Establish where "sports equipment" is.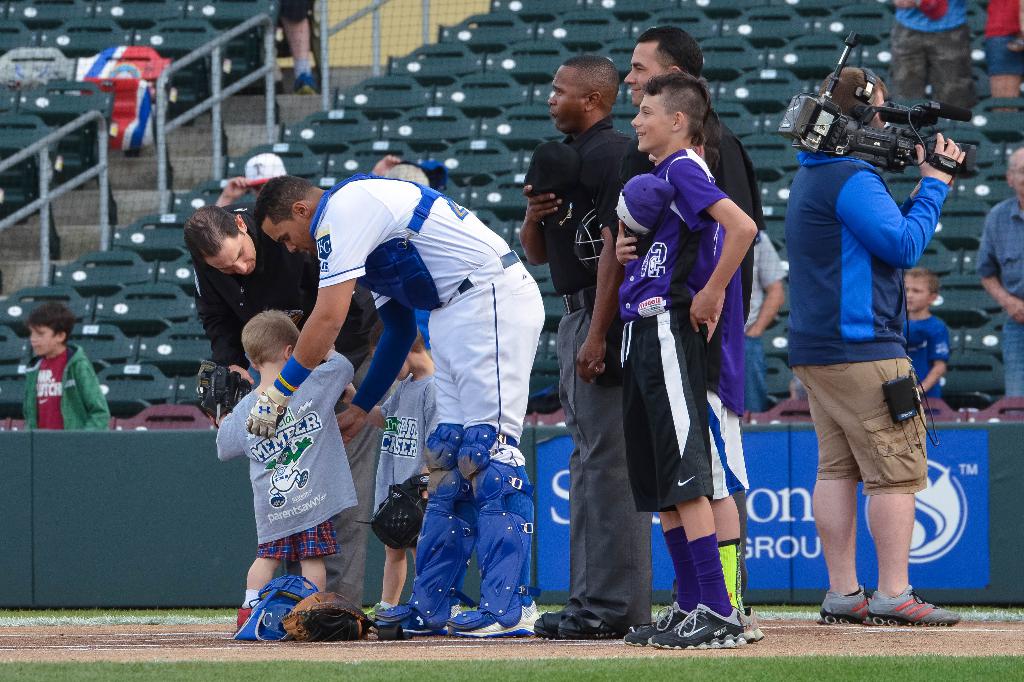
Established at [364, 473, 432, 551].
